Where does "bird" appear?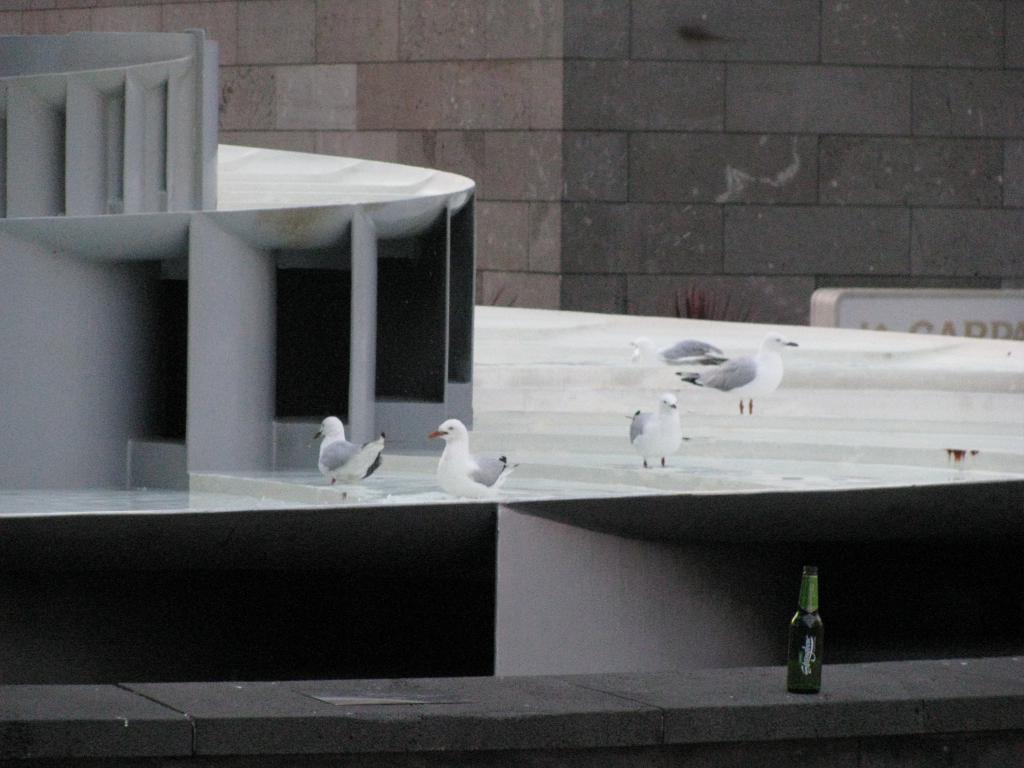
Appears at 680:330:808:415.
